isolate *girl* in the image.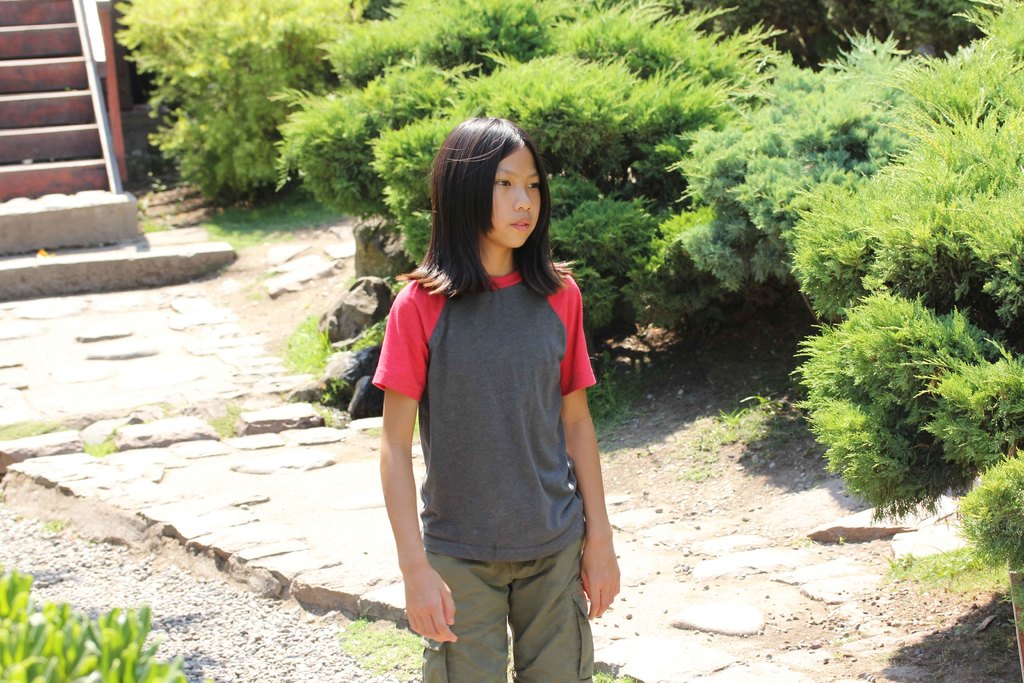
Isolated region: x1=368 y1=115 x2=623 y2=679.
